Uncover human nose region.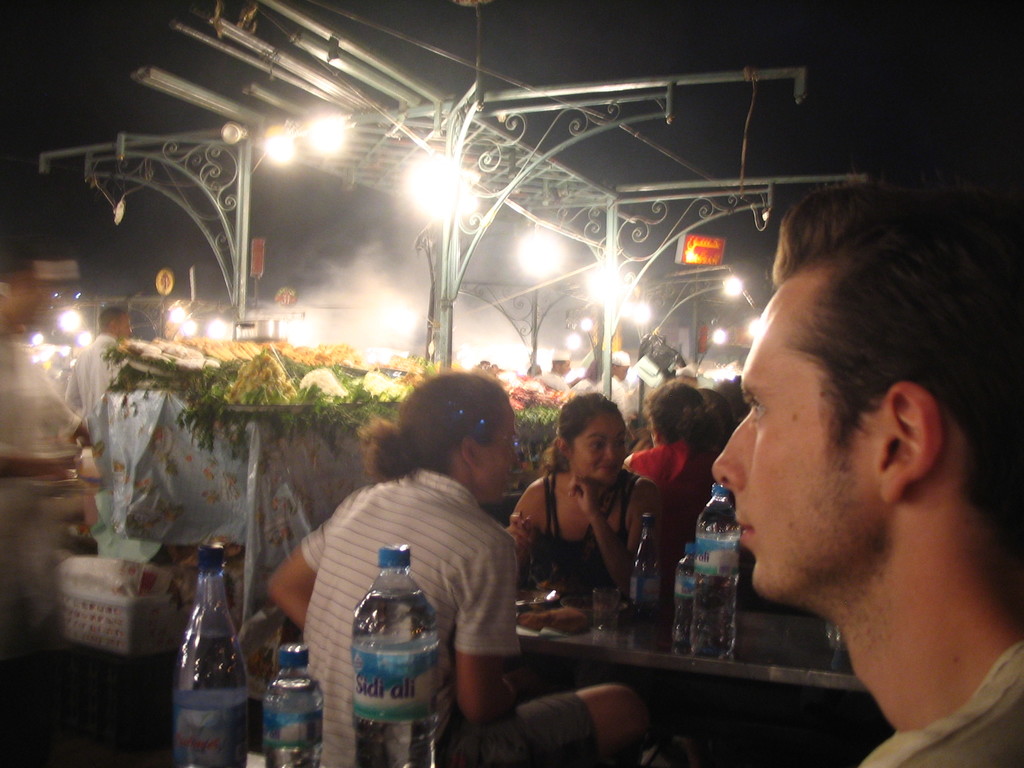
Uncovered: Rect(511, 450, 522, 466).
